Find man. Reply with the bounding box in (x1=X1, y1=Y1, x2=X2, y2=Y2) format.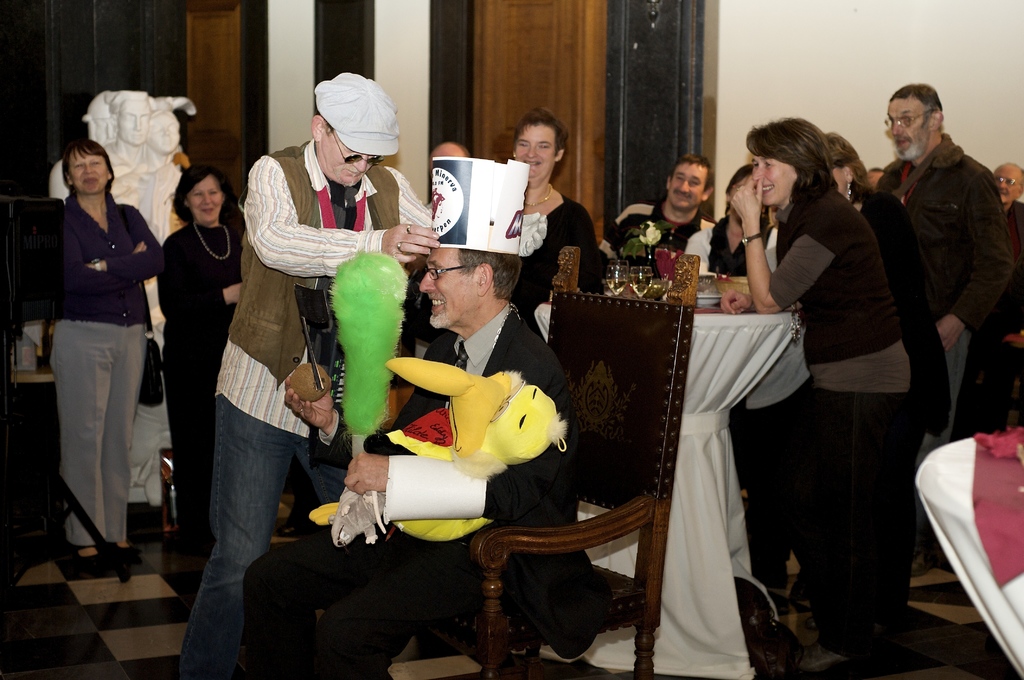
(x1=170, y1=68, x2=437, y2=679).
